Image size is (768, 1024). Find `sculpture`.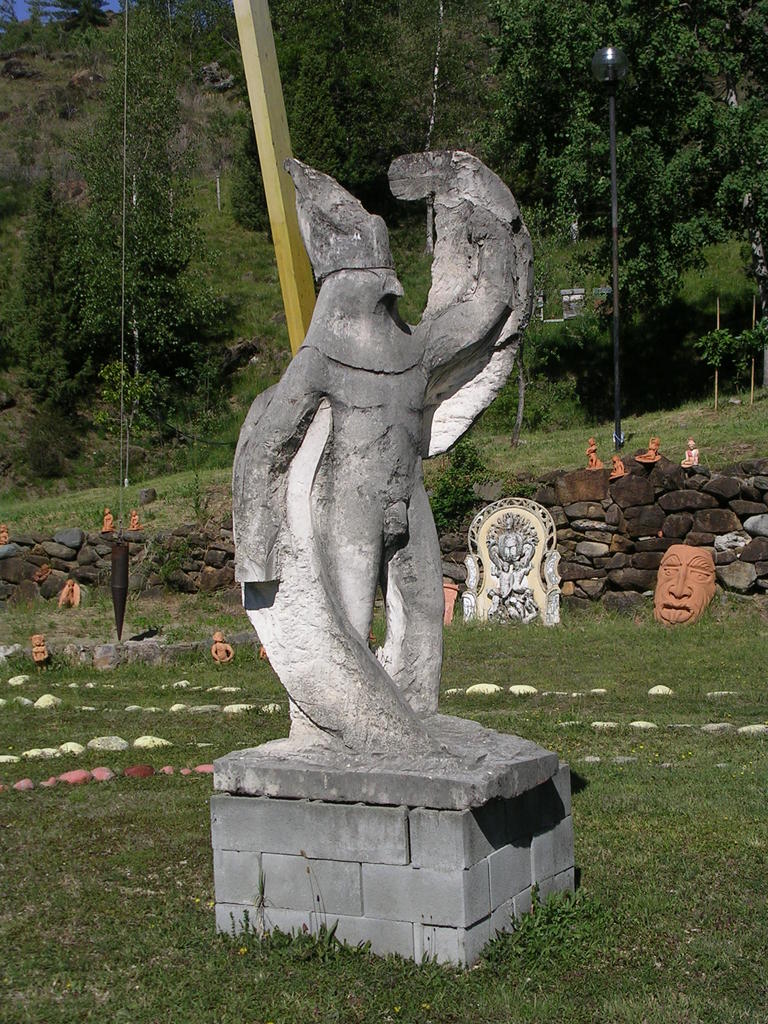
(x1=263, y1=645, x2=273, y2=668).
